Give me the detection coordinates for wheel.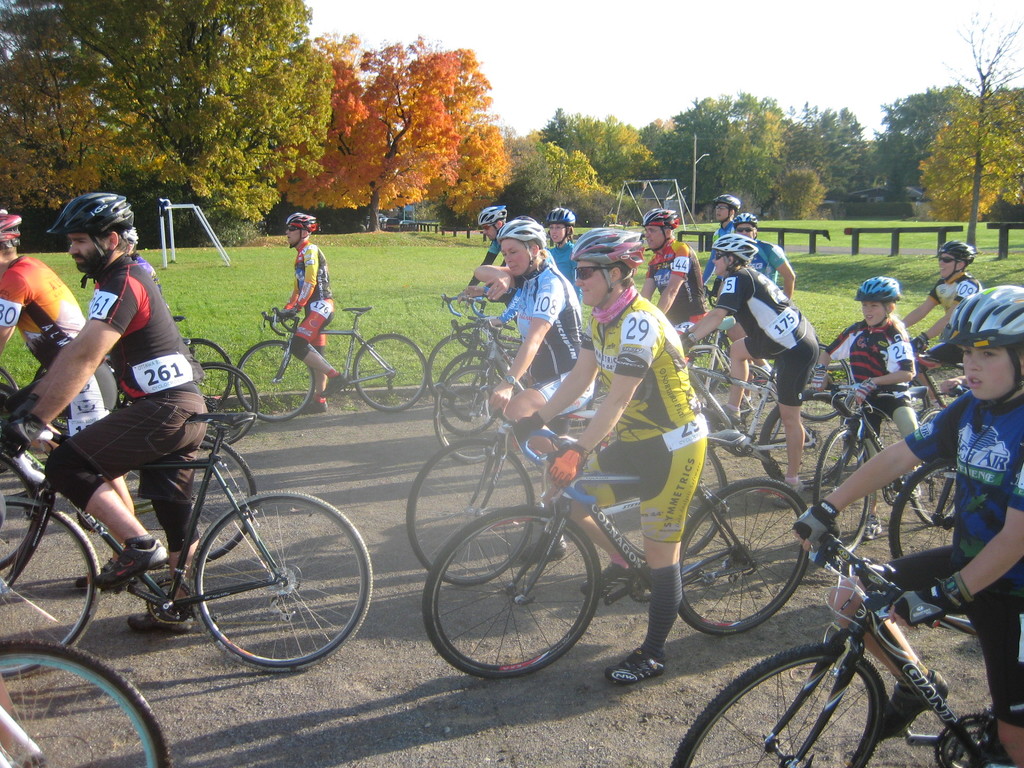
box=[351, 333, 428, 414].
